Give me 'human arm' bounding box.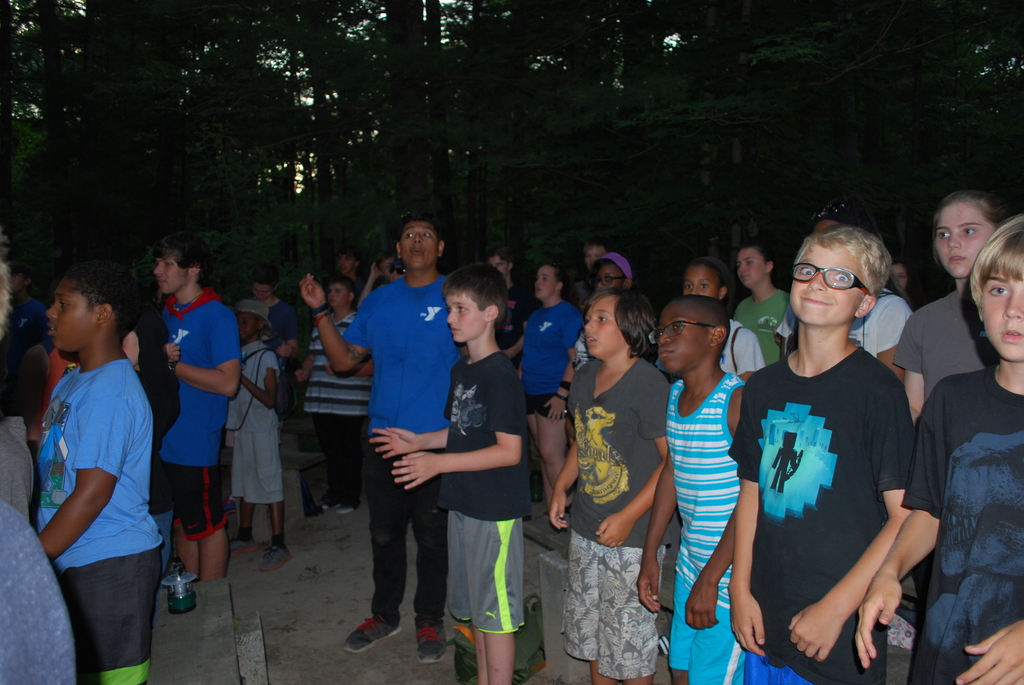
{"left": 631, "top": 452, "right": 676, "bottom": 615}.
